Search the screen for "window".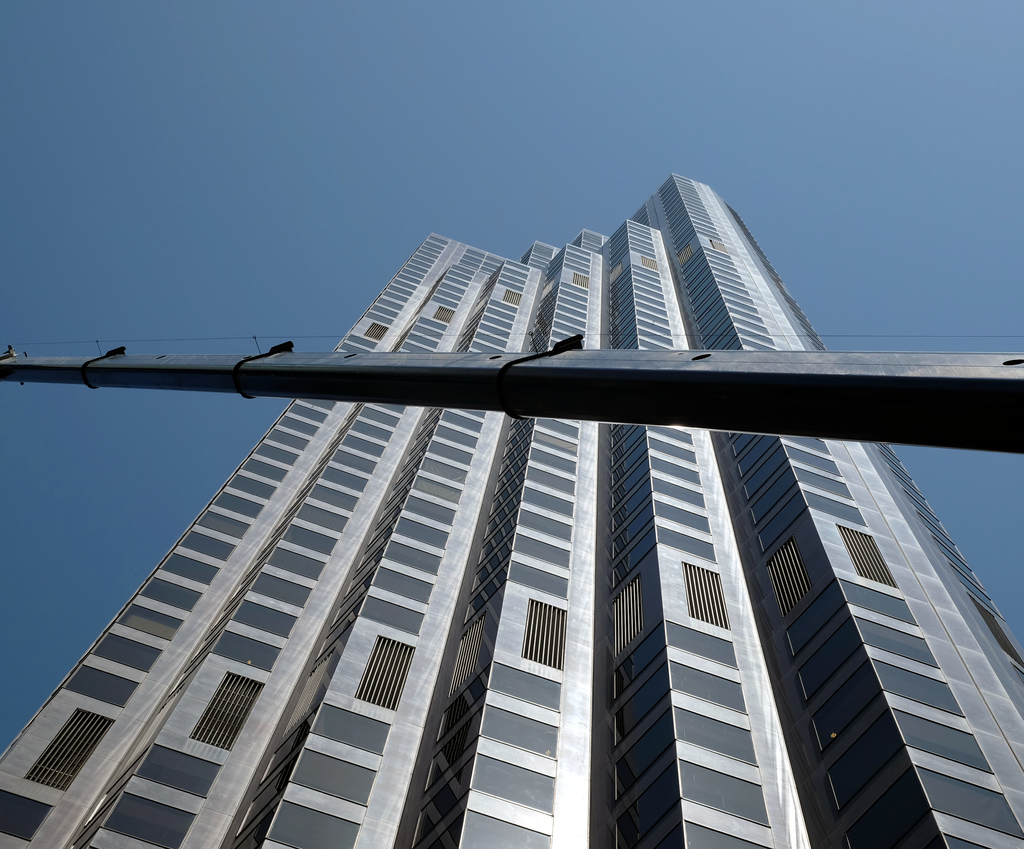
Found at [189, 668, 267, 754].
